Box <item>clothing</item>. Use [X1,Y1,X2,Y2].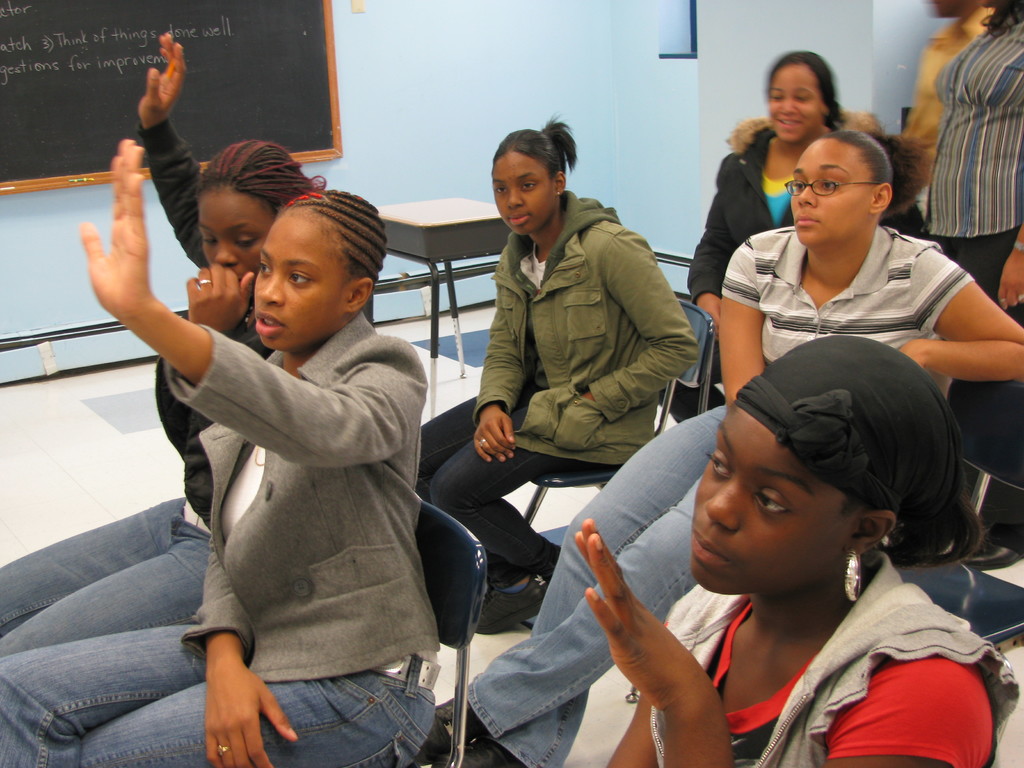
[463,220,985,767].
